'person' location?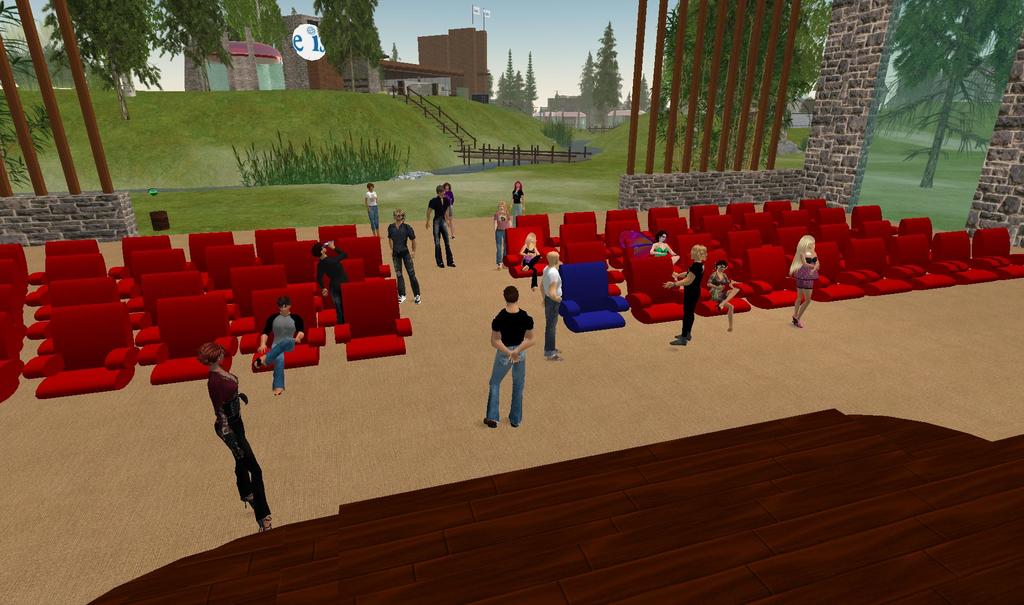
l=482, t=285, r=536, b=427
